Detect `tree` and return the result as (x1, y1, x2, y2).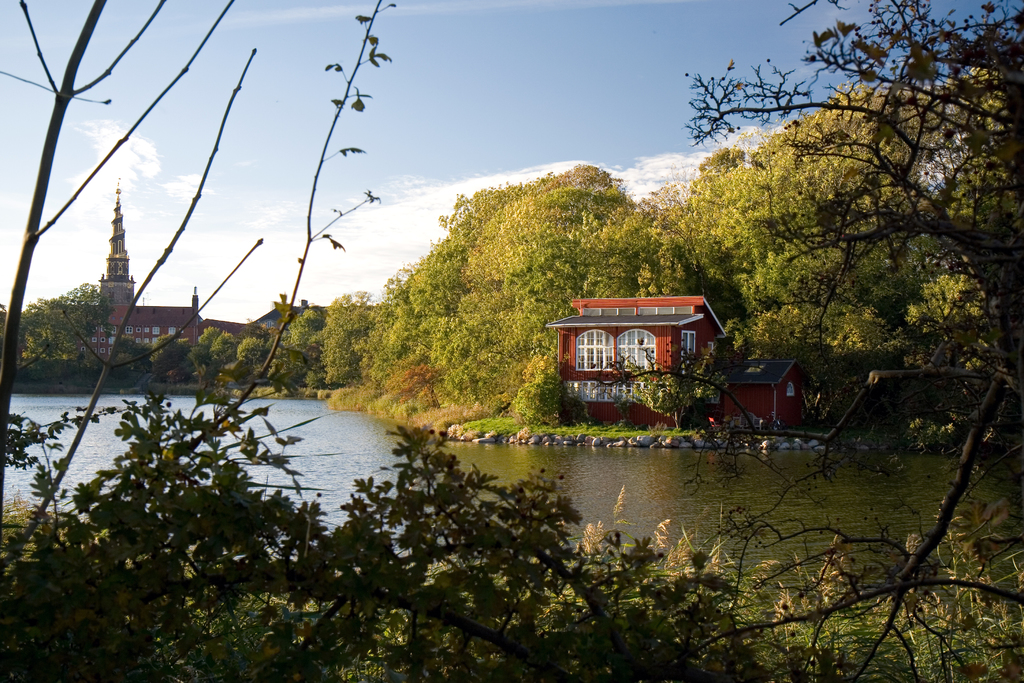
(194, 320, 225, 367).
